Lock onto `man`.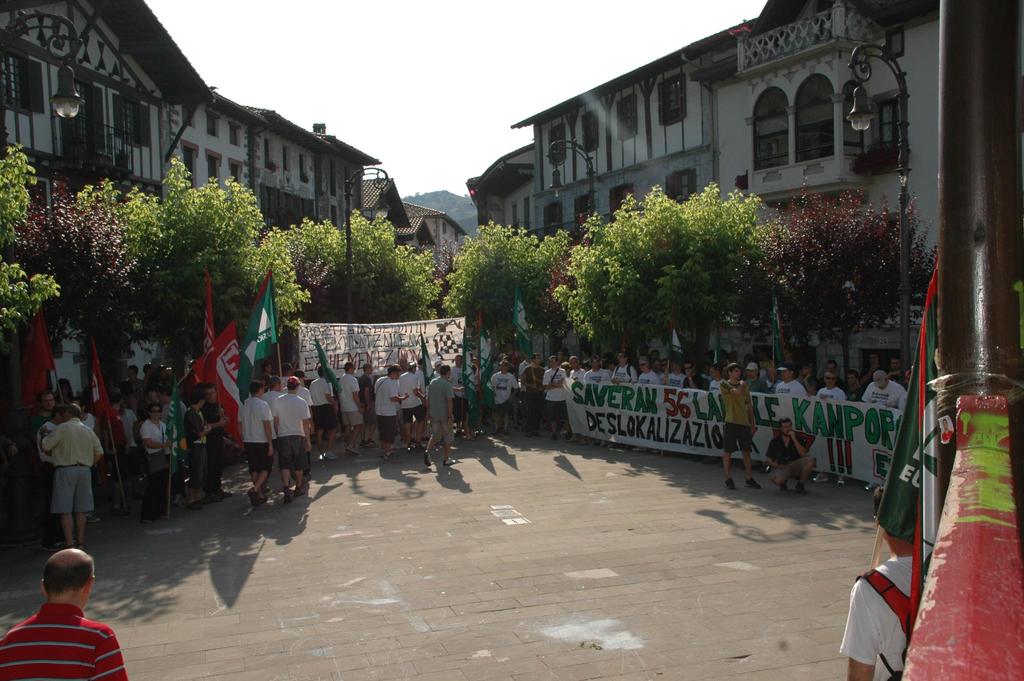
Locked: locate(396, 362, 420, 453).
